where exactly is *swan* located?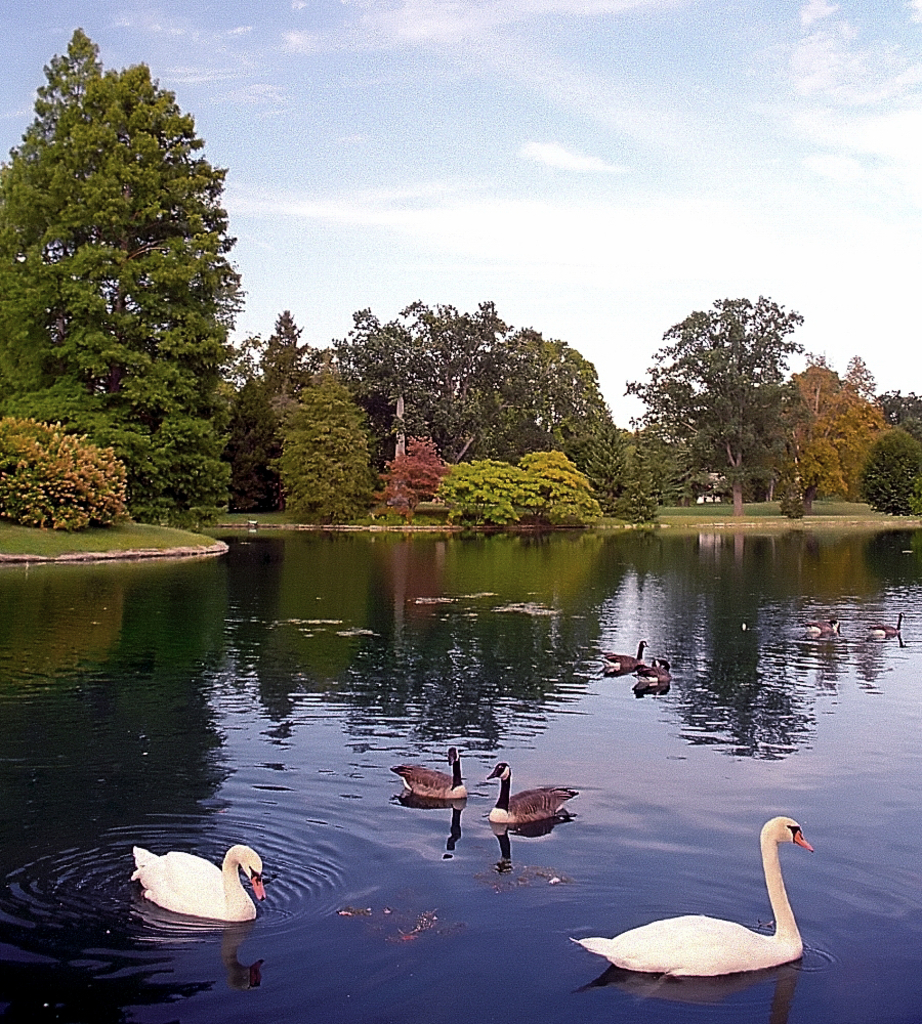
Its bounding box is detection(130, 844, 266, 918).
